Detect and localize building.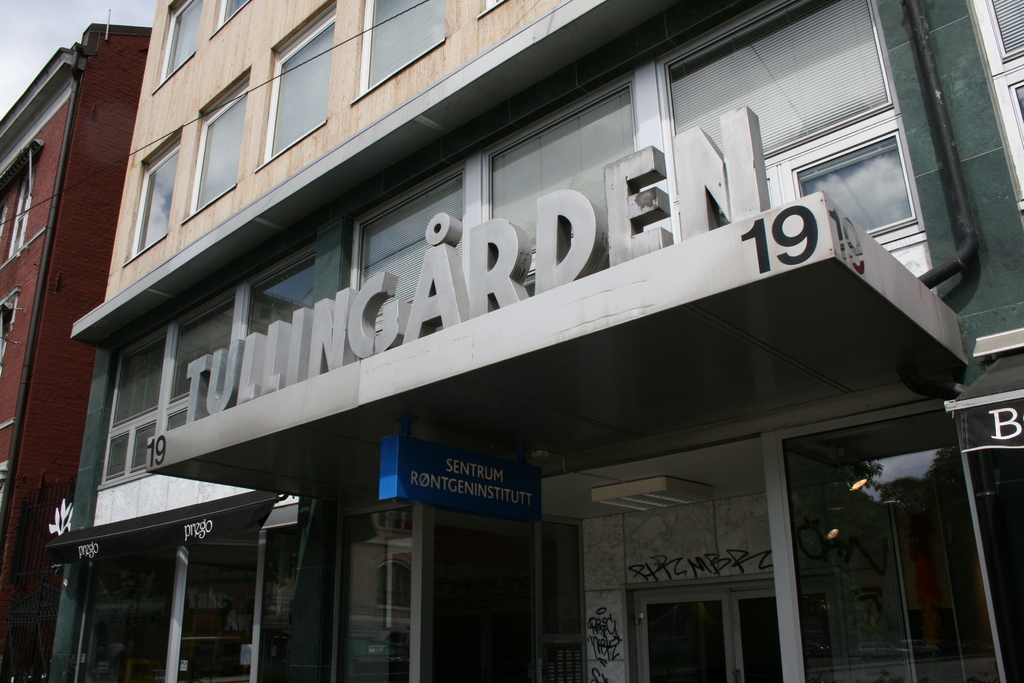
Localized at [left=0, top=13, right=150, bottom=682].
